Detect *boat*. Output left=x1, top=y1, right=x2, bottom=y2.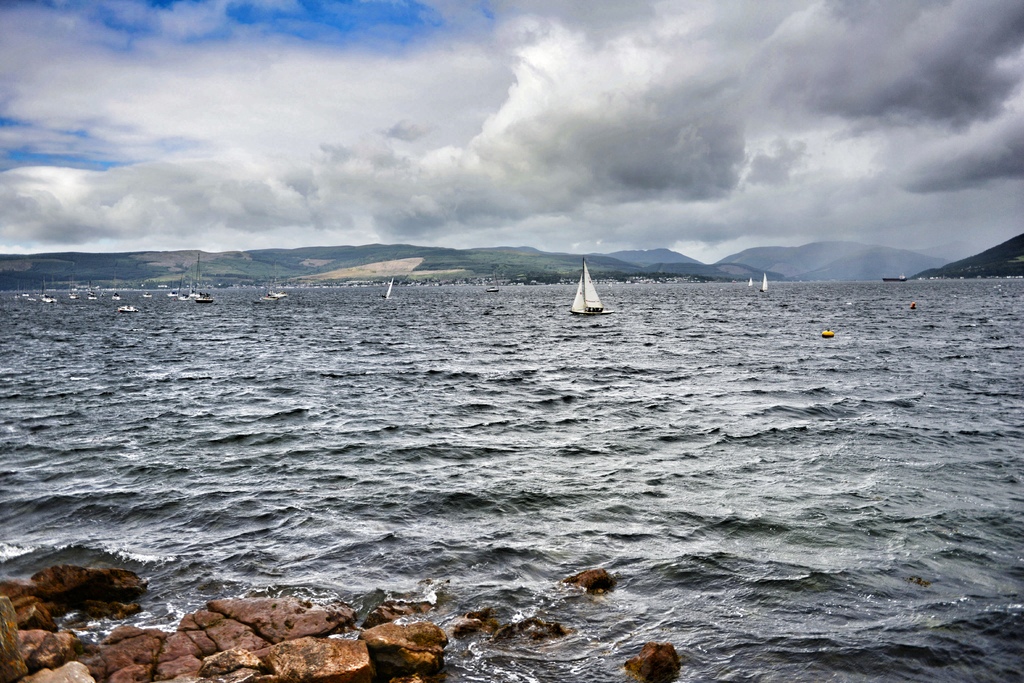
left=747, top=274, right=752, bottom=287.
